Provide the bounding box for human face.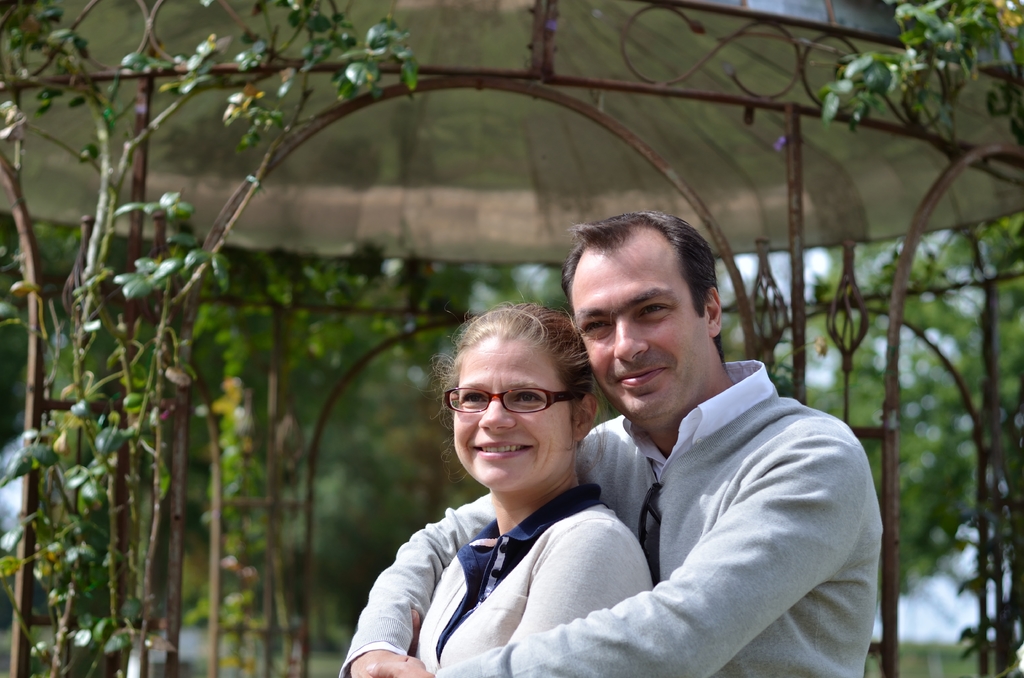
l=576, t=241, r=710, b=422.
